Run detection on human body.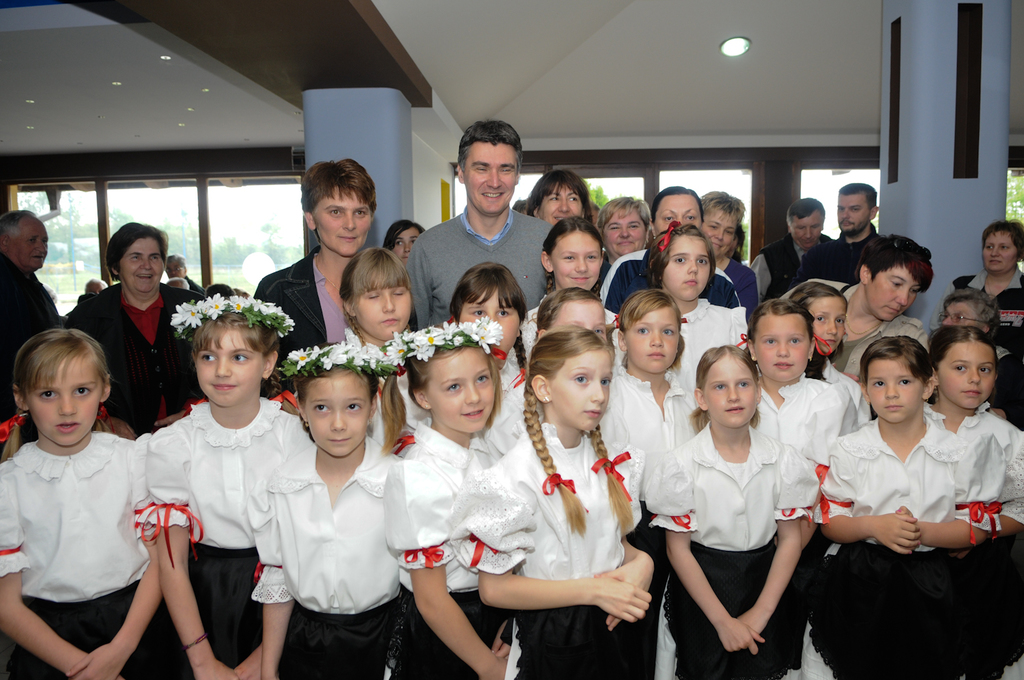
Result: crop(530, 289, 612, 340).
